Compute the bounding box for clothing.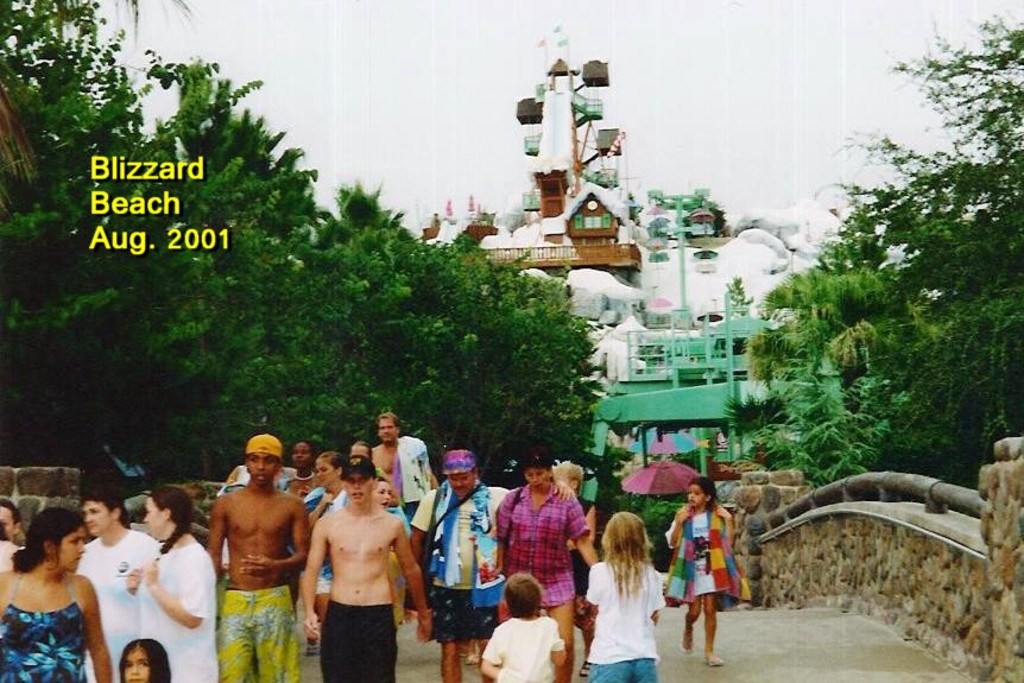
<bbox>299, 487, 352, 596</bbox>.
